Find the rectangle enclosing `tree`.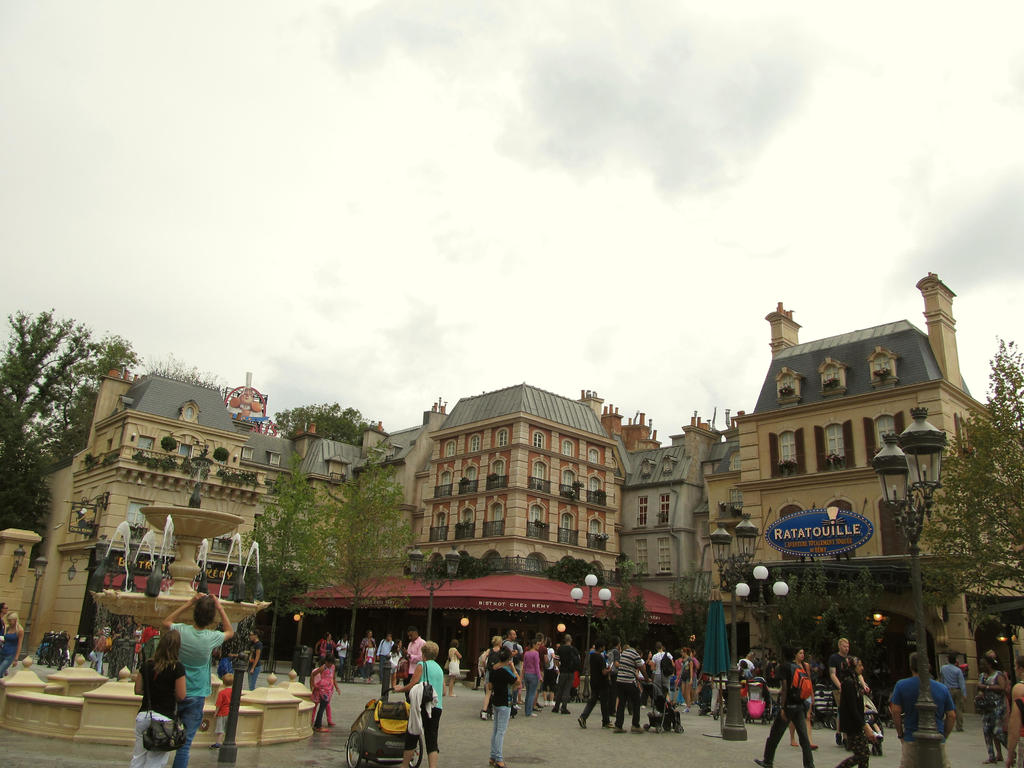
crop(318, 447, 416, 681).
